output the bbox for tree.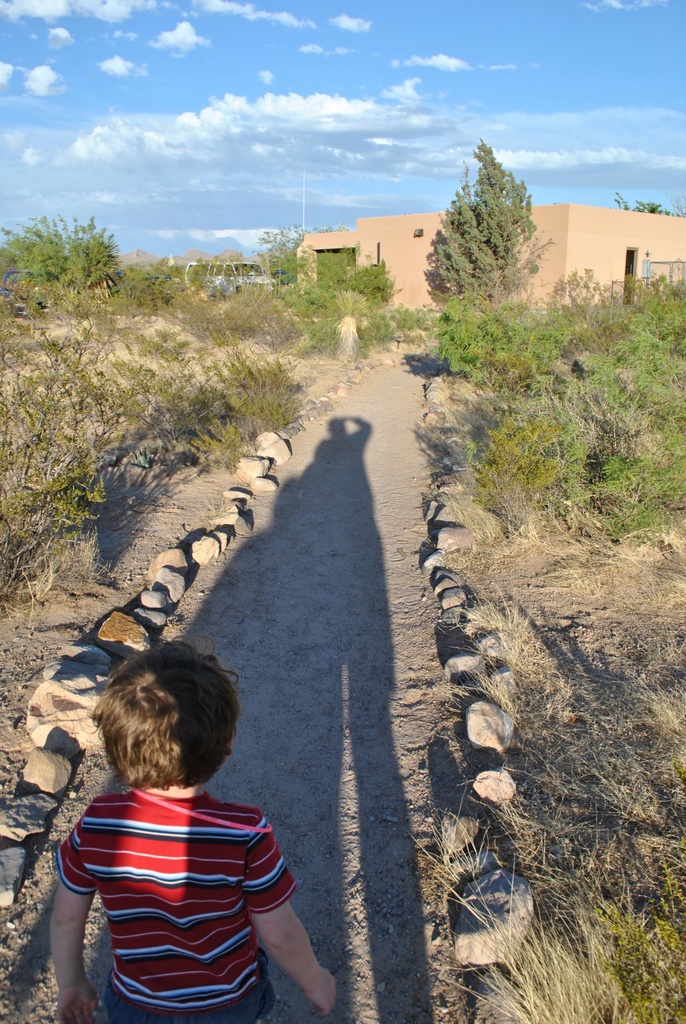
pyautogui.locateOnScreen(614, 191, 685, 217).
